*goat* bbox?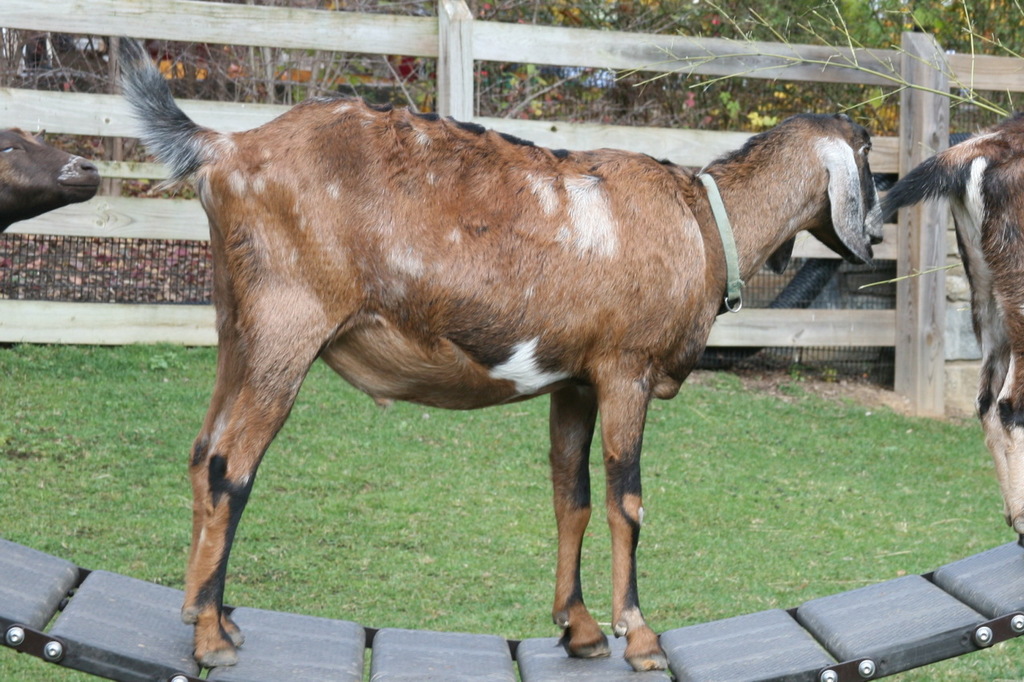
bbox=[119, 36, 887, 674]
